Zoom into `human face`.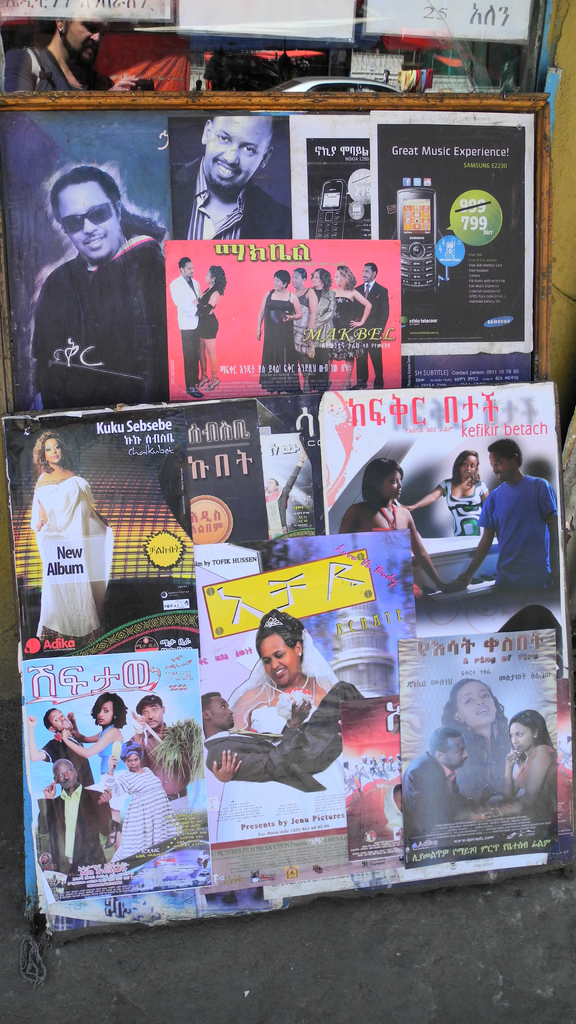
Zoom target: 509/723/531/752.
